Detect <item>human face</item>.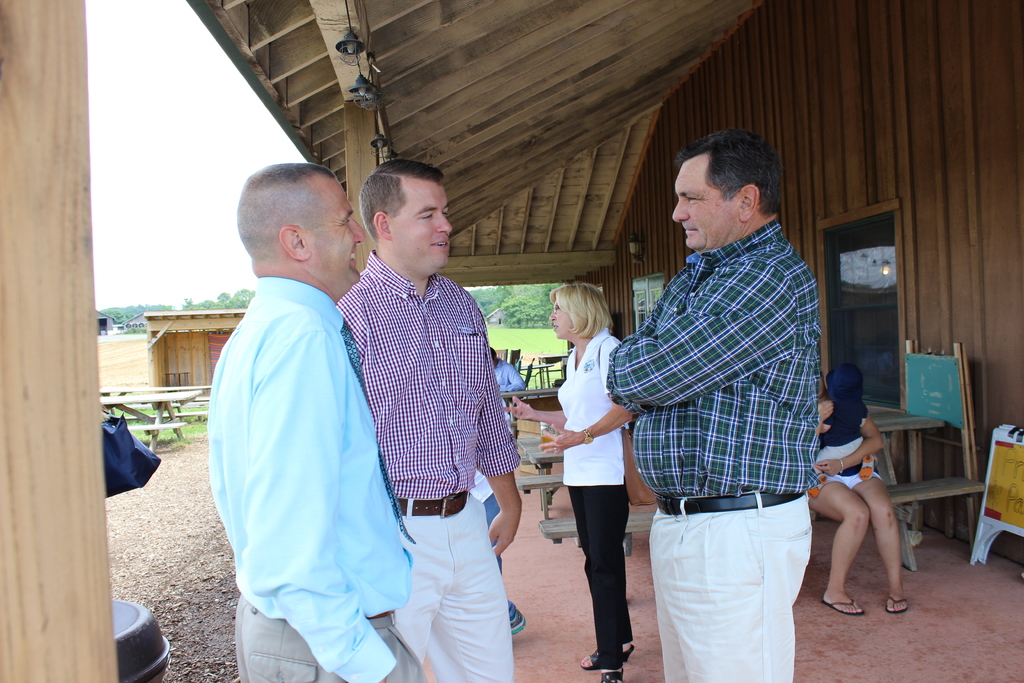
Detected at box=[392, 181, 454, 270].
